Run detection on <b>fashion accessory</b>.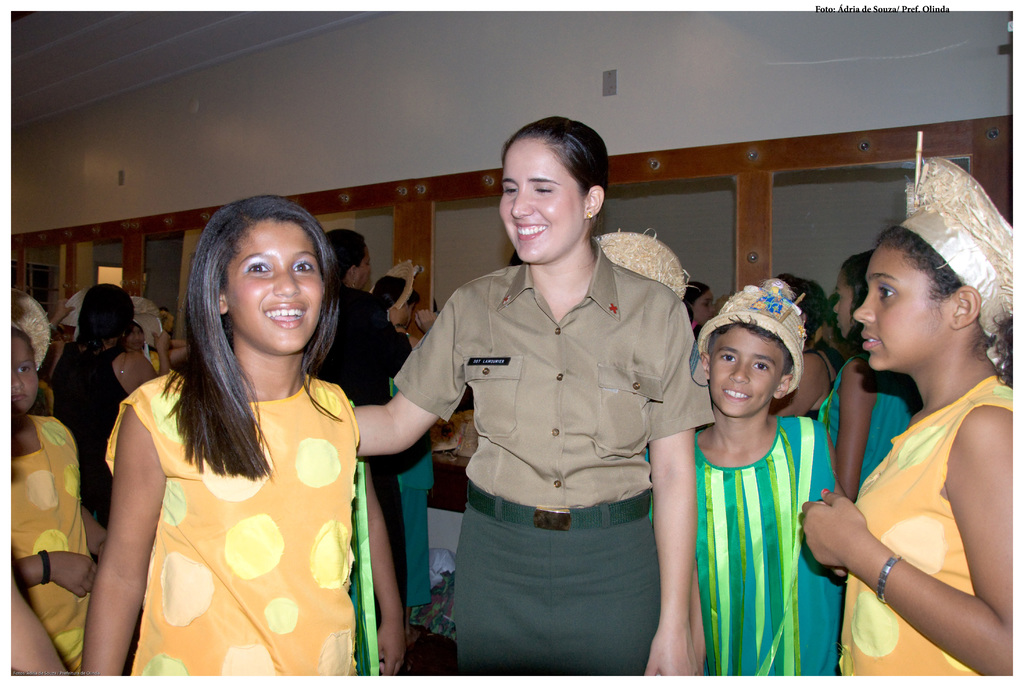
Result: <bbox>695, 278, 809, 393</bbox>.
